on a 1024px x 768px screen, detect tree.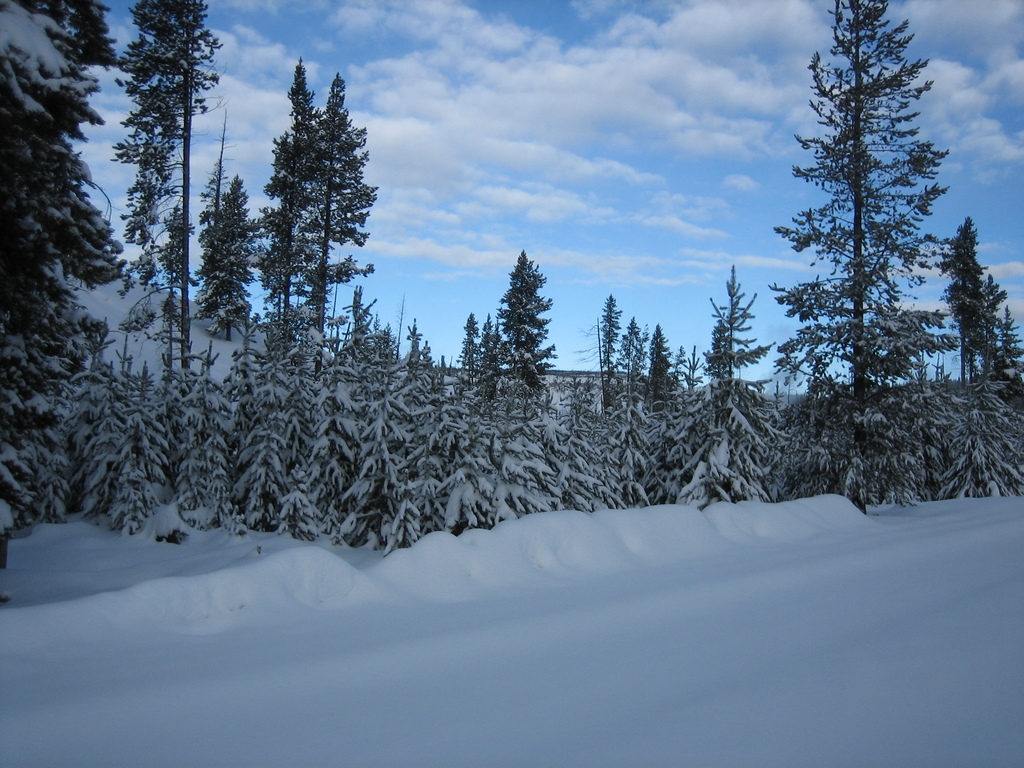
crop(417, 337, 443, 431).
